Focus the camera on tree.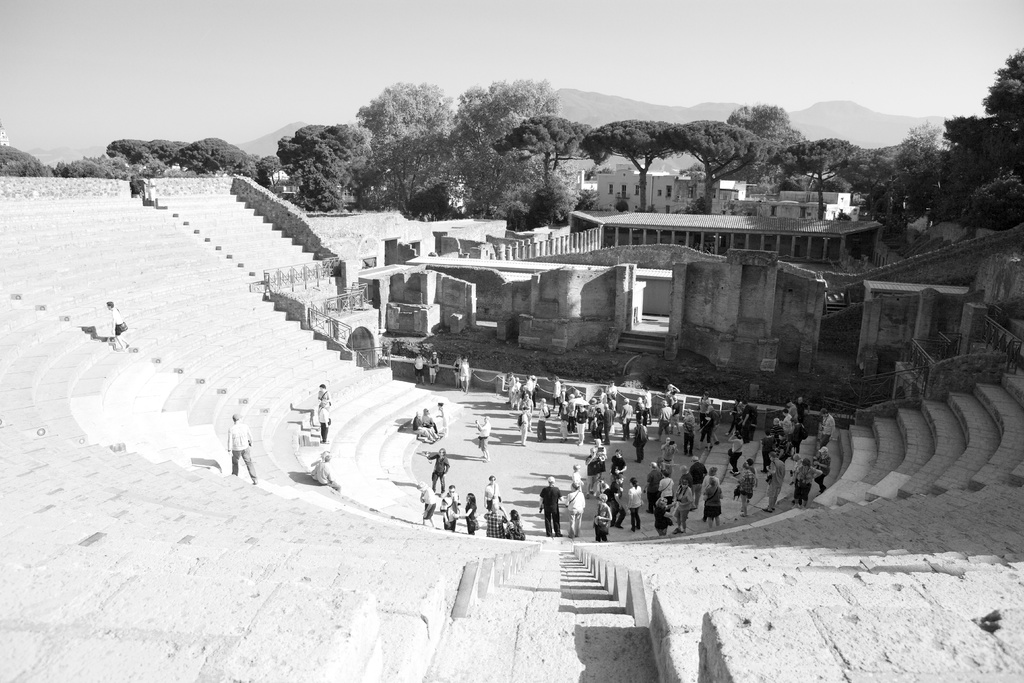
Focus region: BBox(754, 130, 809, 189).
